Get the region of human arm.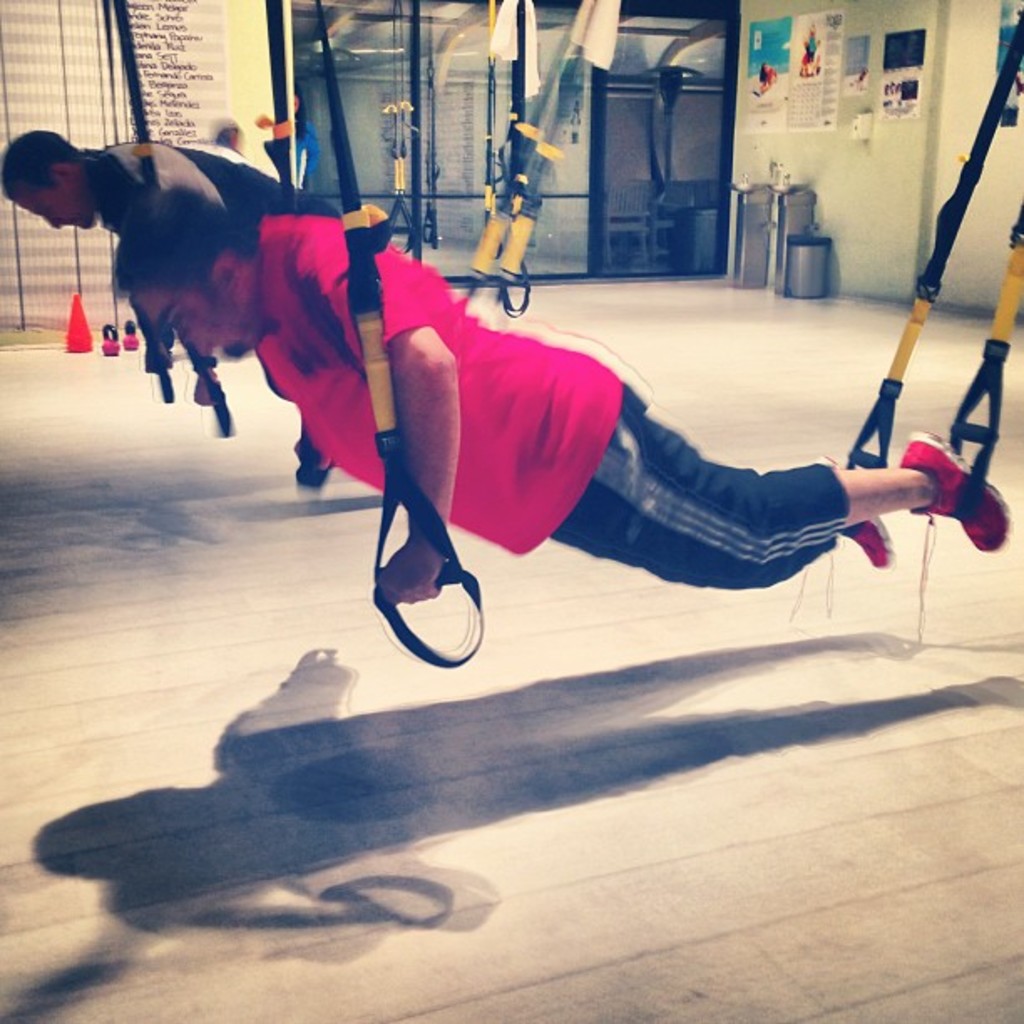
l=385, t=326, r=458, b=601.
